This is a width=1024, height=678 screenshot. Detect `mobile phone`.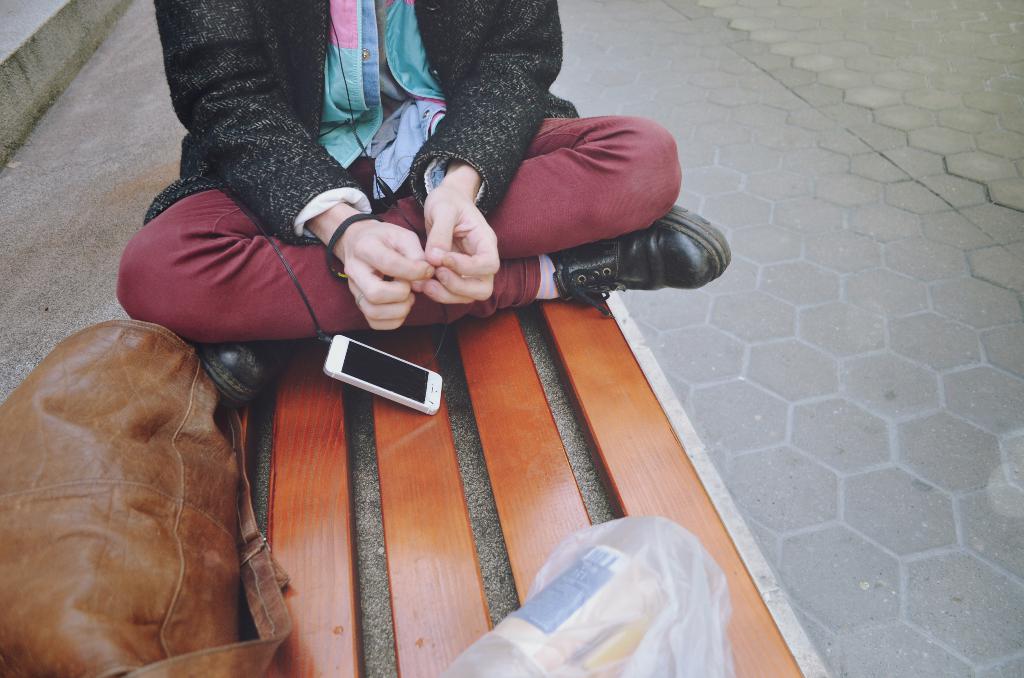
(309, 324, 444, 419).
